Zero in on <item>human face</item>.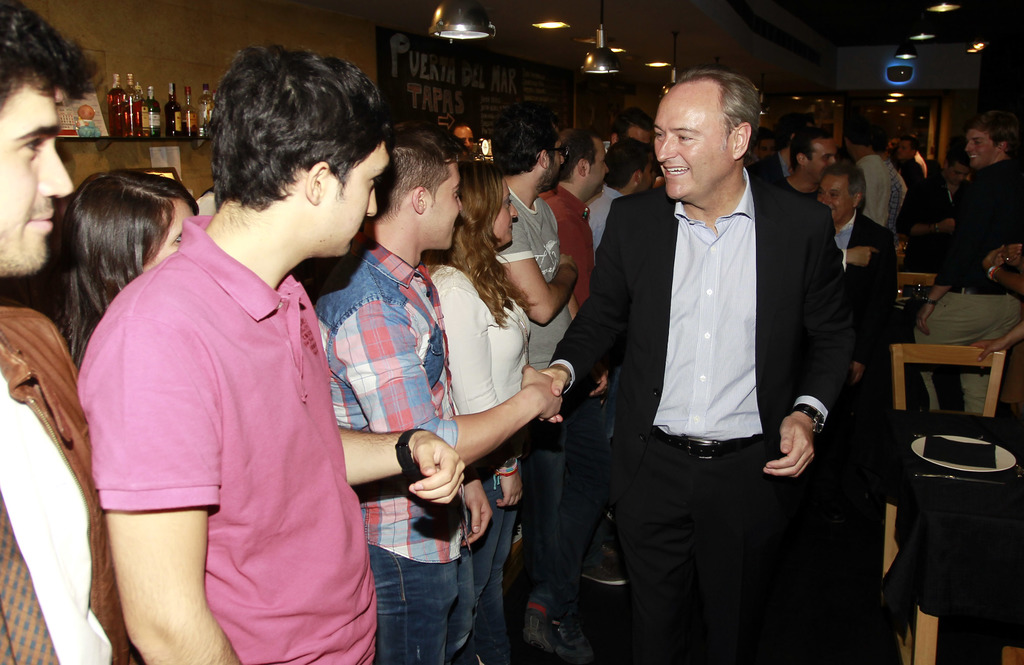
Zeroed in: <box>454,127,474,150</box>.
